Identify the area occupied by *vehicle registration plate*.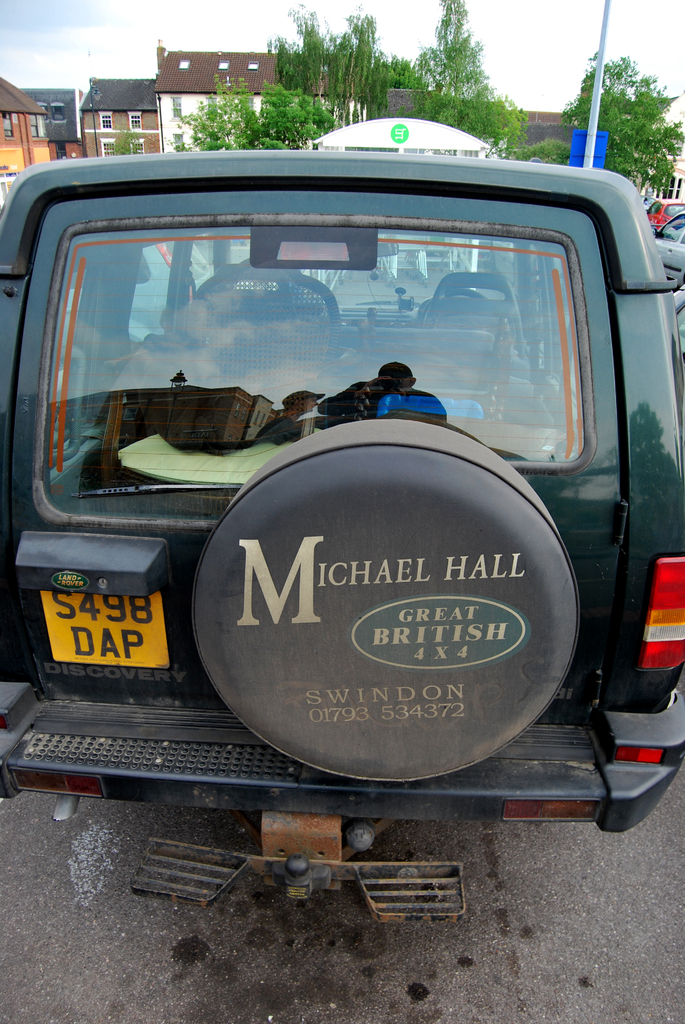
Area: locate(36, 593, 168, 669).
